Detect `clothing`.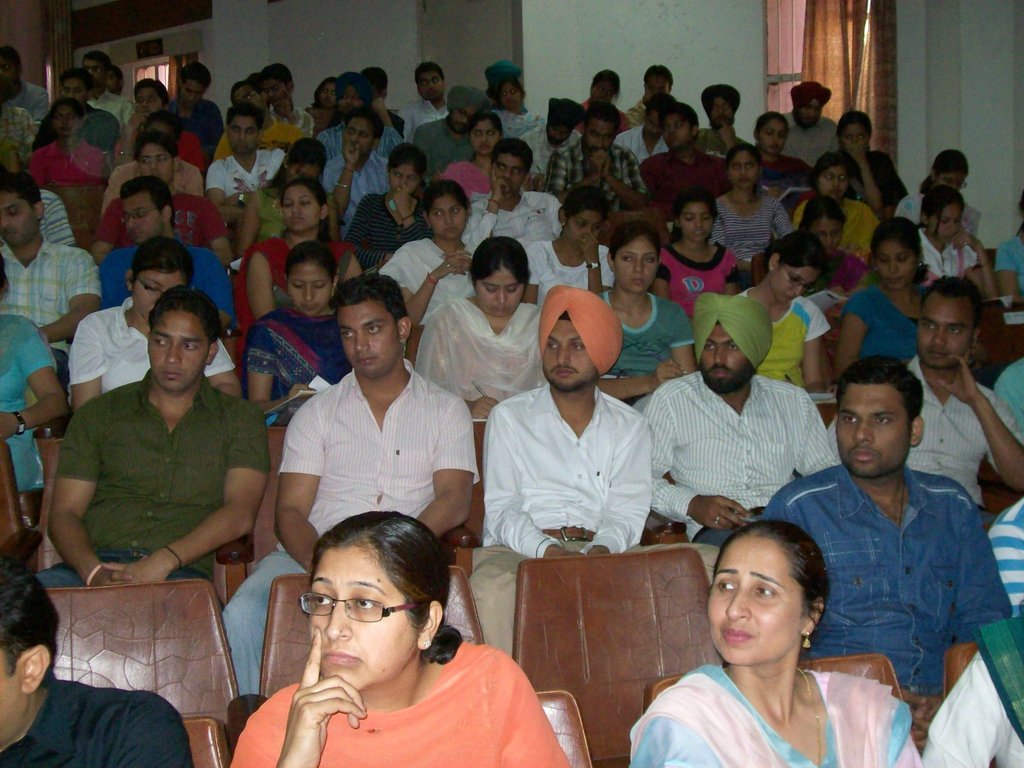
Detected at Rect(730, 285, 826, 368).
